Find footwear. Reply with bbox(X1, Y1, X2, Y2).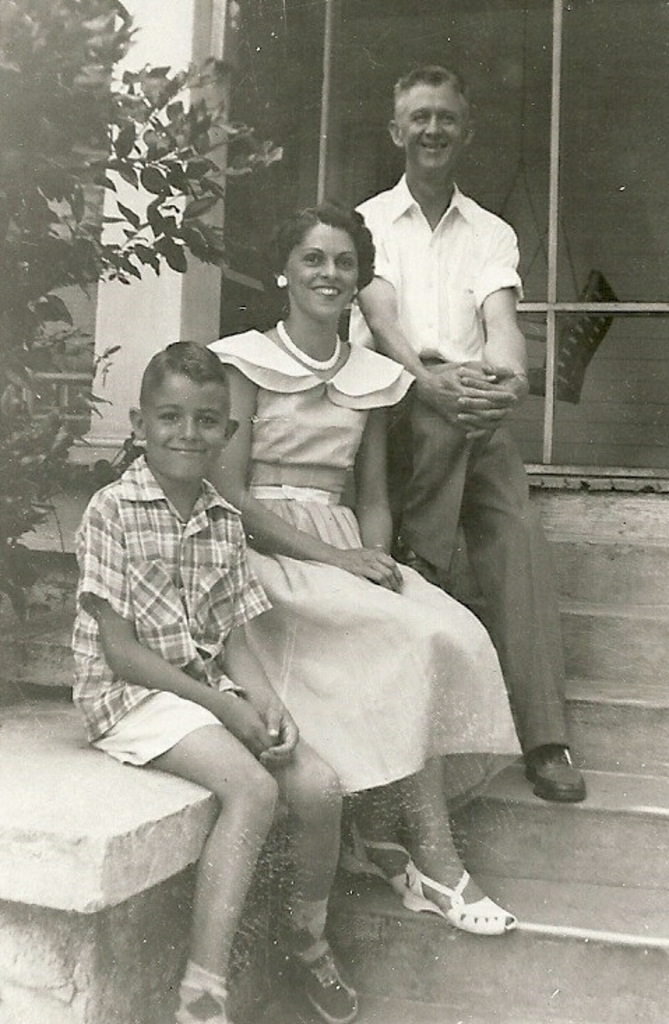
bbox(381, 865, 525, 946).
